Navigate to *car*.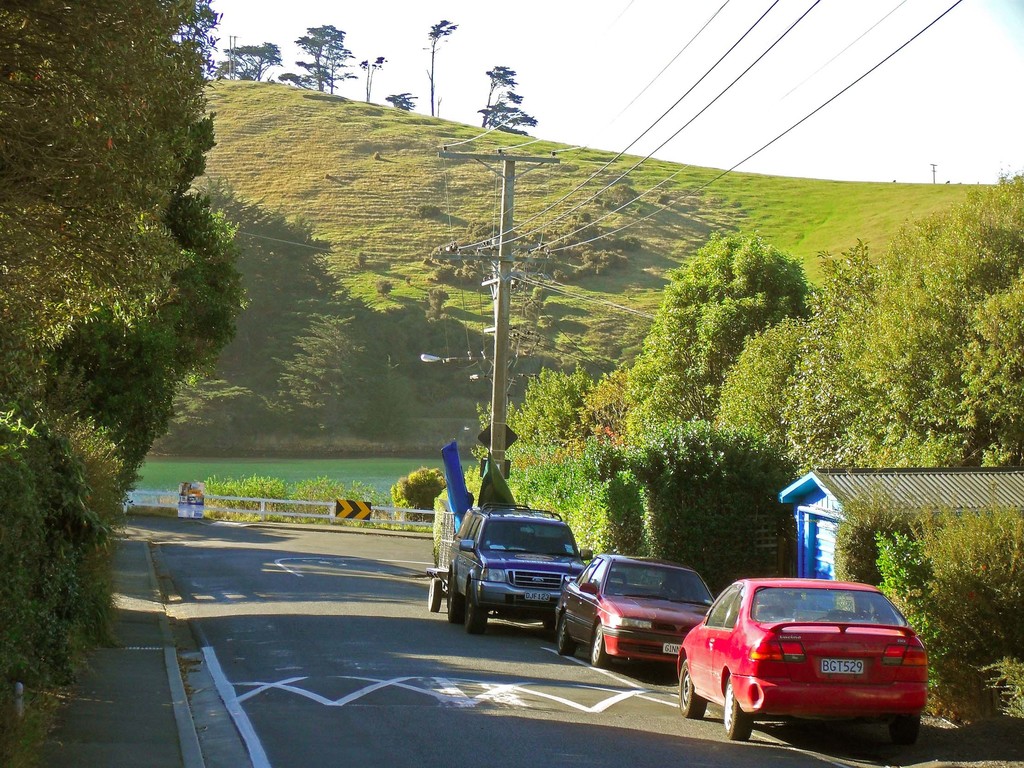
Navigation target: locate(447, 504, 593, 635).
